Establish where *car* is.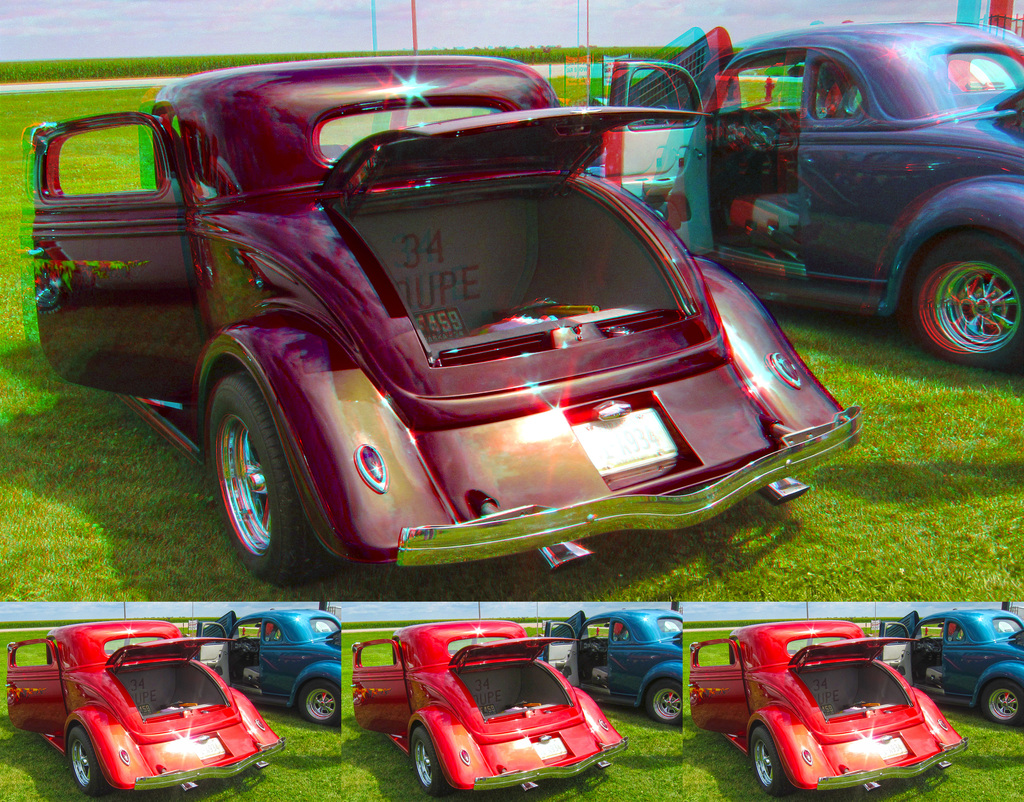
Established at bbox=(29, 51, 870, 590).
